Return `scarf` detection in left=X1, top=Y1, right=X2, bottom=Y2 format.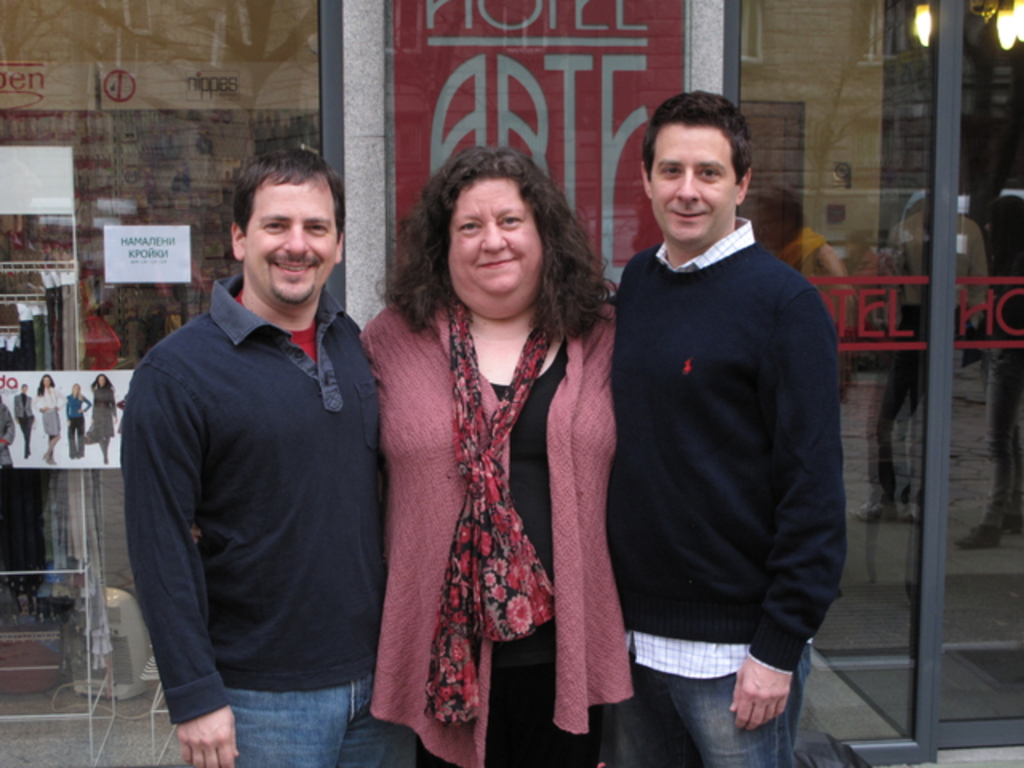
left=416, top=296, right=566, bottom=731.
